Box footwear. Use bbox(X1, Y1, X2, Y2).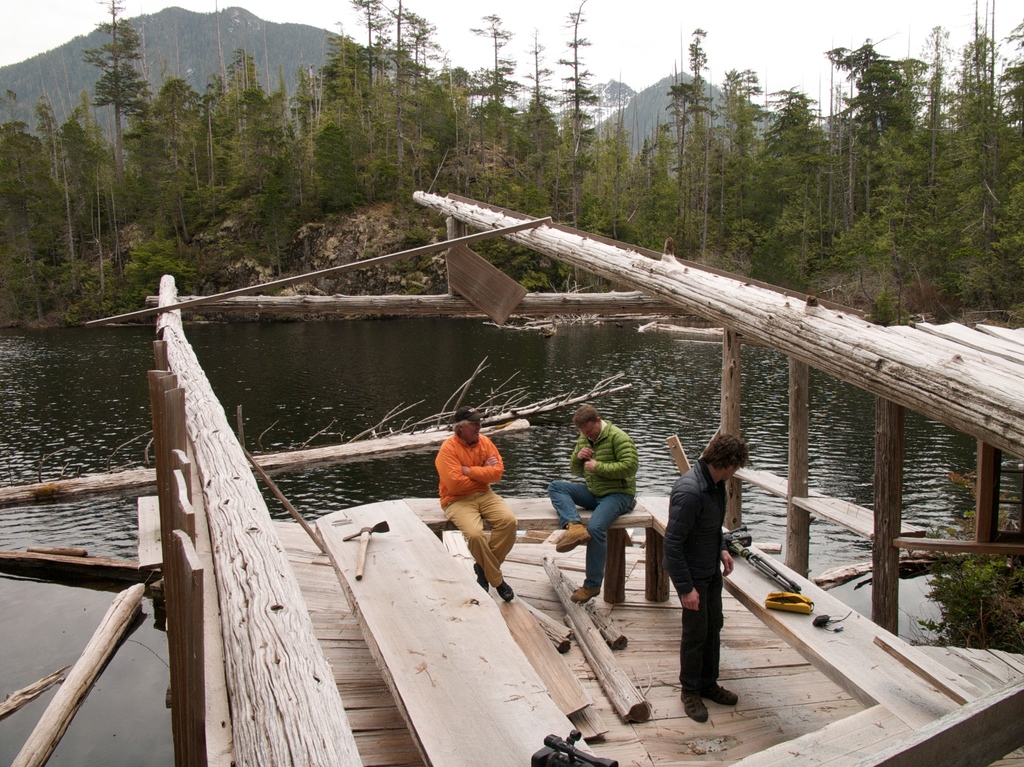
bbox(676, 686, 710, 728).
